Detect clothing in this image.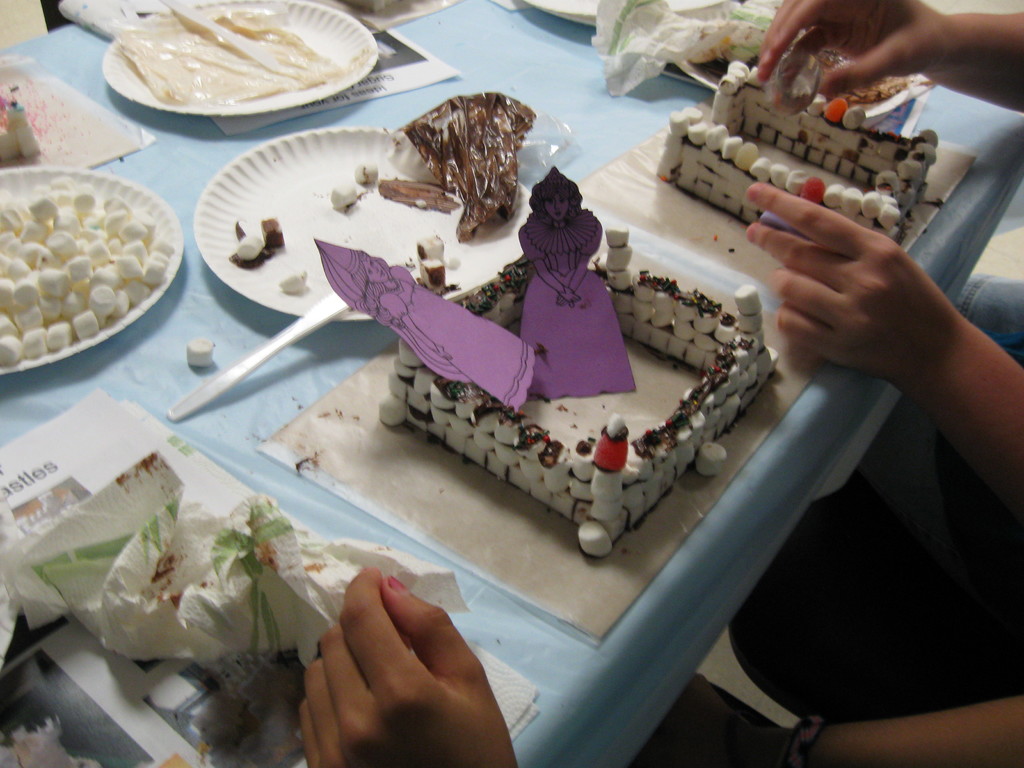
Detection: rect(722, 270, 1023, 719).
